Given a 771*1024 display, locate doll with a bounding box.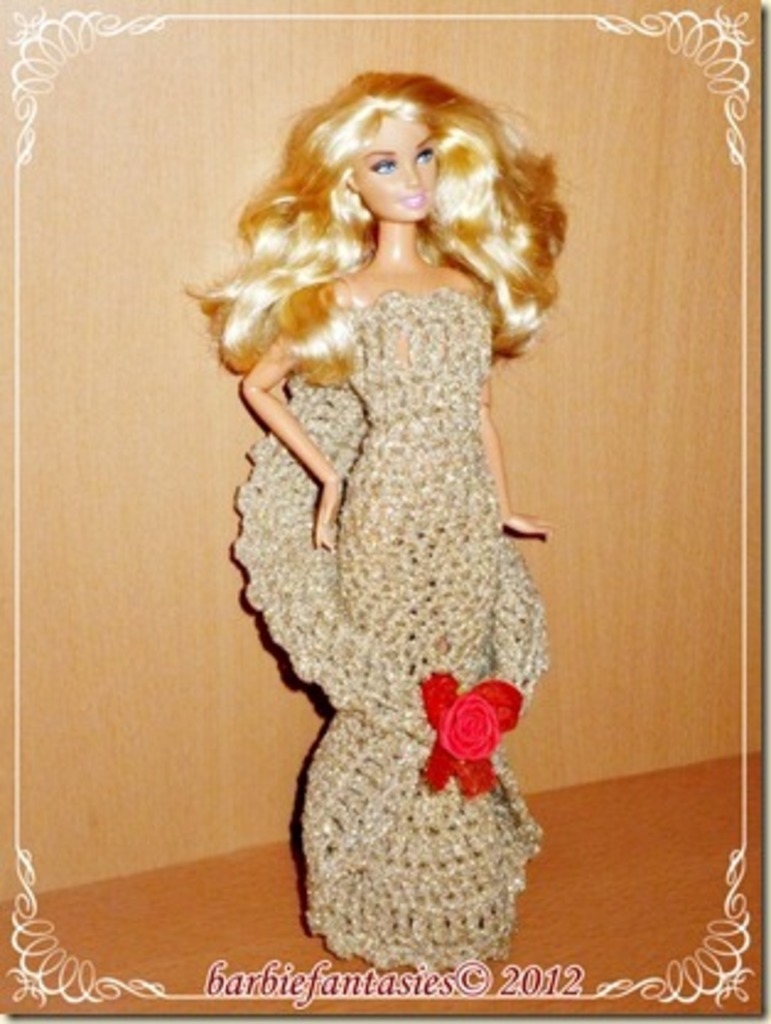
Located: l=226, t=79, r=584, b=985.
